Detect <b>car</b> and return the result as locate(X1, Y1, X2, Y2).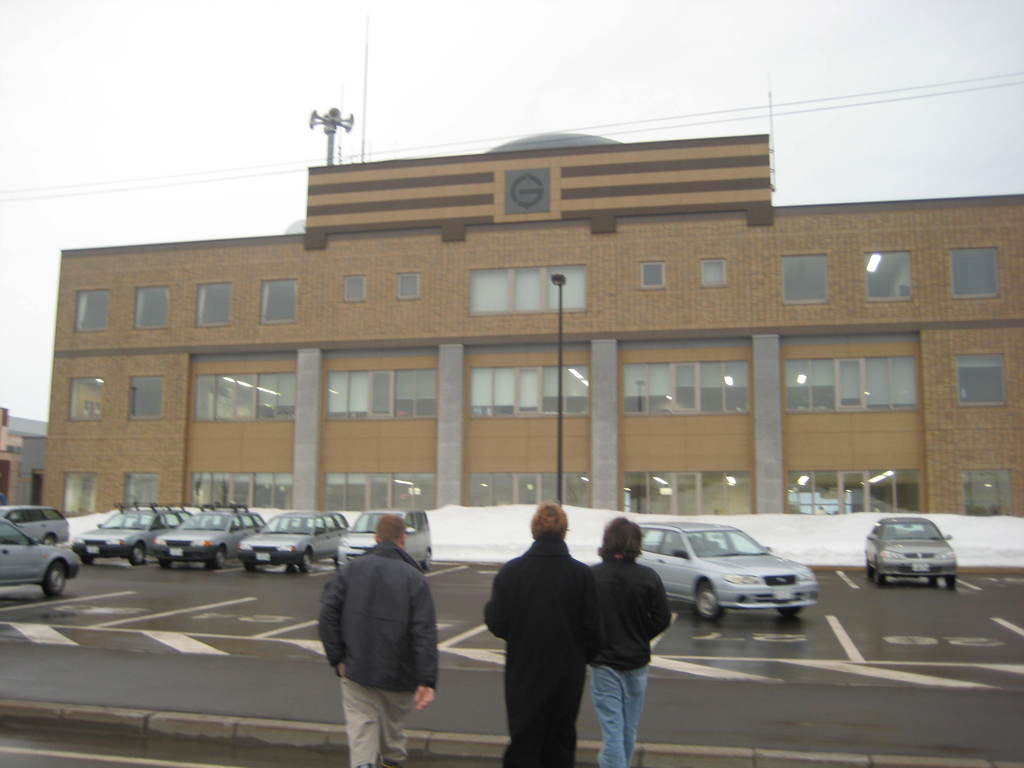
locate(73, 498, 189, 566).
